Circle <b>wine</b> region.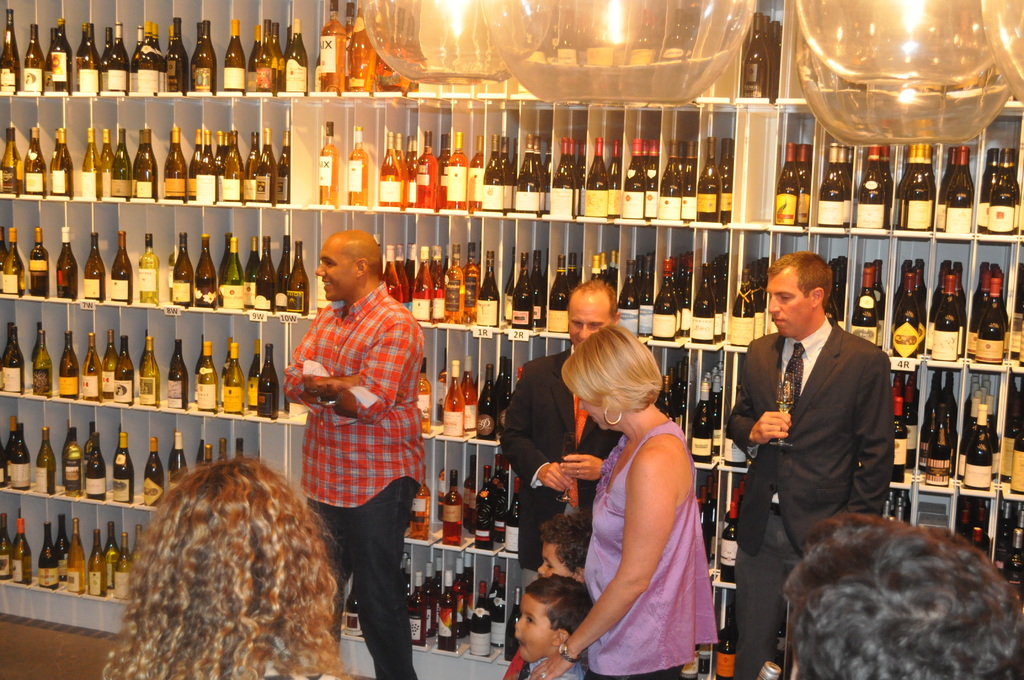
Region: Rect(113, 425, 122, 466).
